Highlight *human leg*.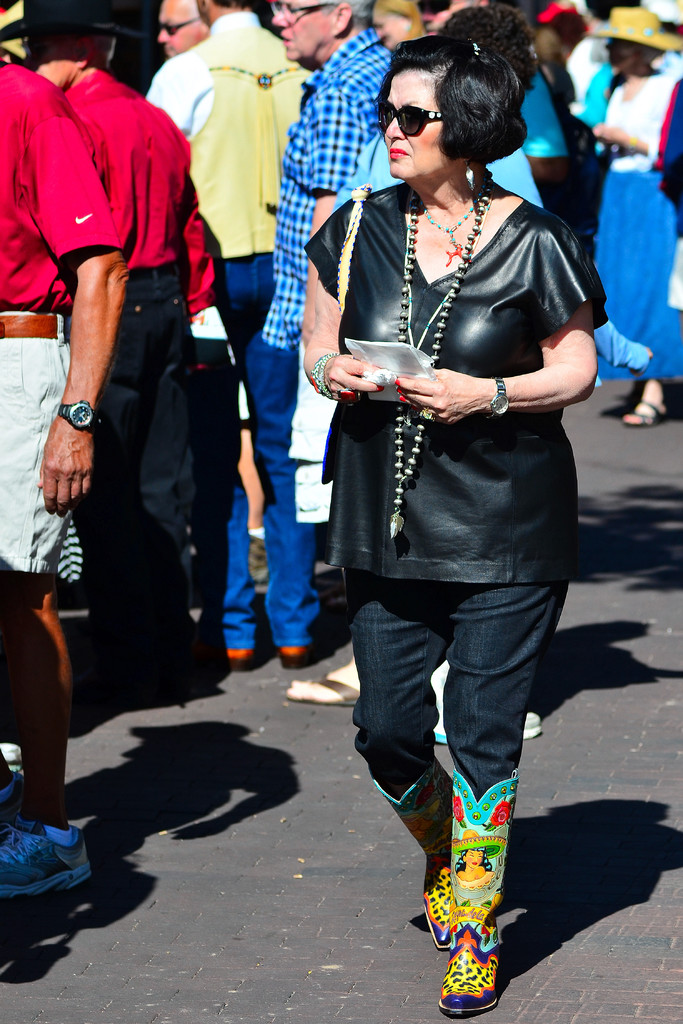
Highlighted region: (left=95, top=319, right=172, bottom=698).
